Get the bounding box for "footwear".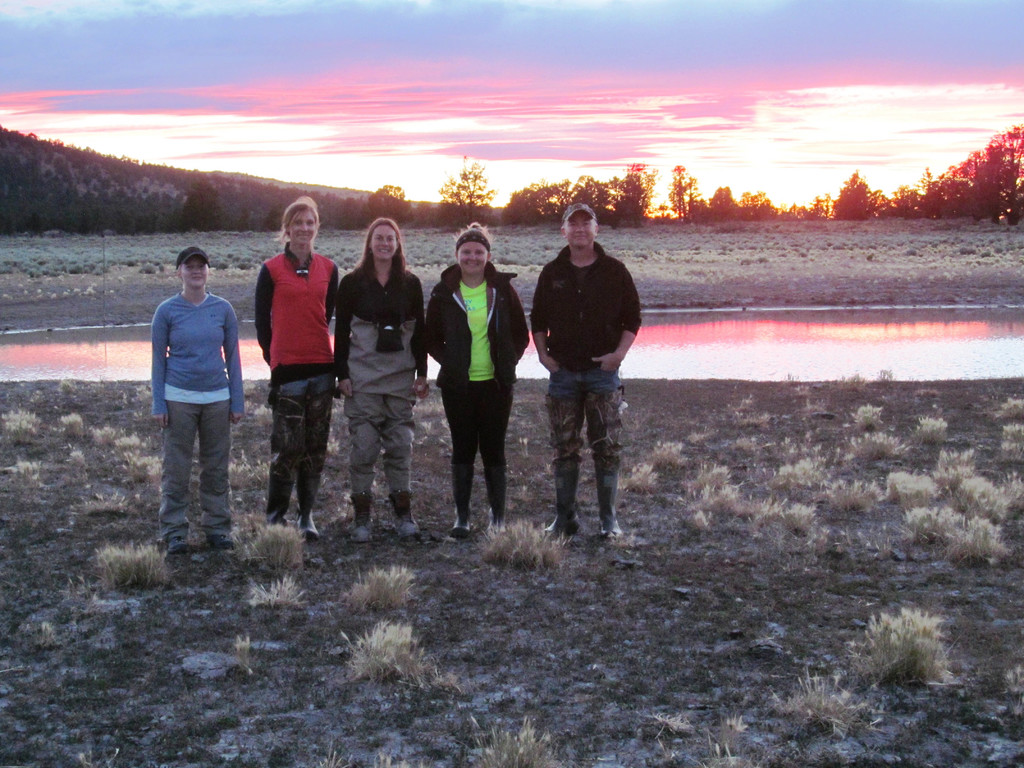
bbox=[346, 495, 371, 546].
